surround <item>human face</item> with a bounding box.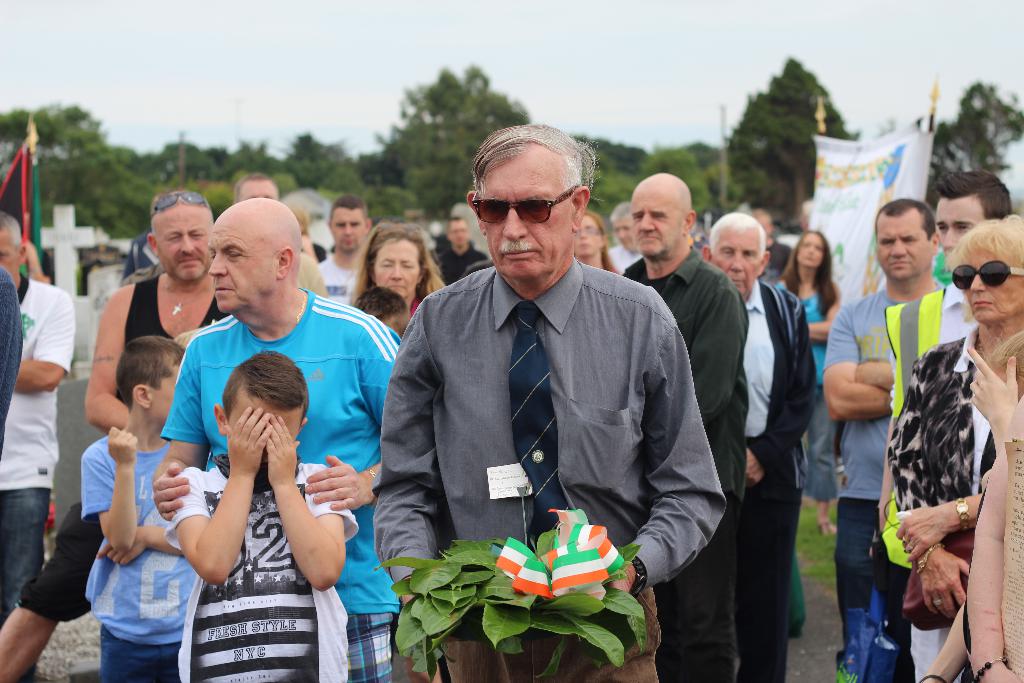
0, 232, 11, 283.
